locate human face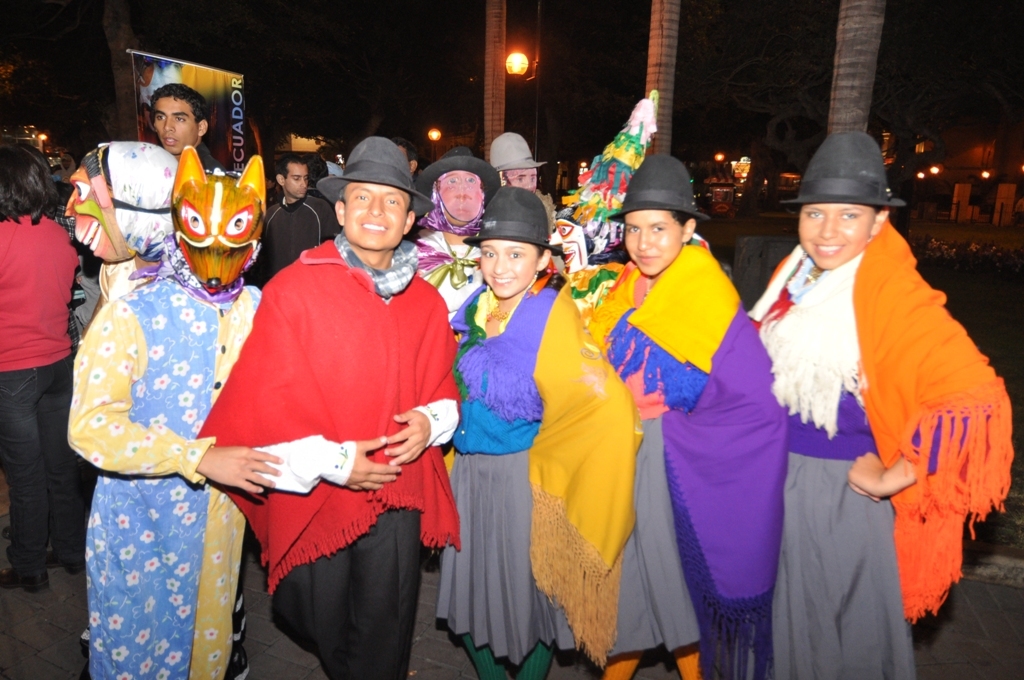
(509,170,539,192)
